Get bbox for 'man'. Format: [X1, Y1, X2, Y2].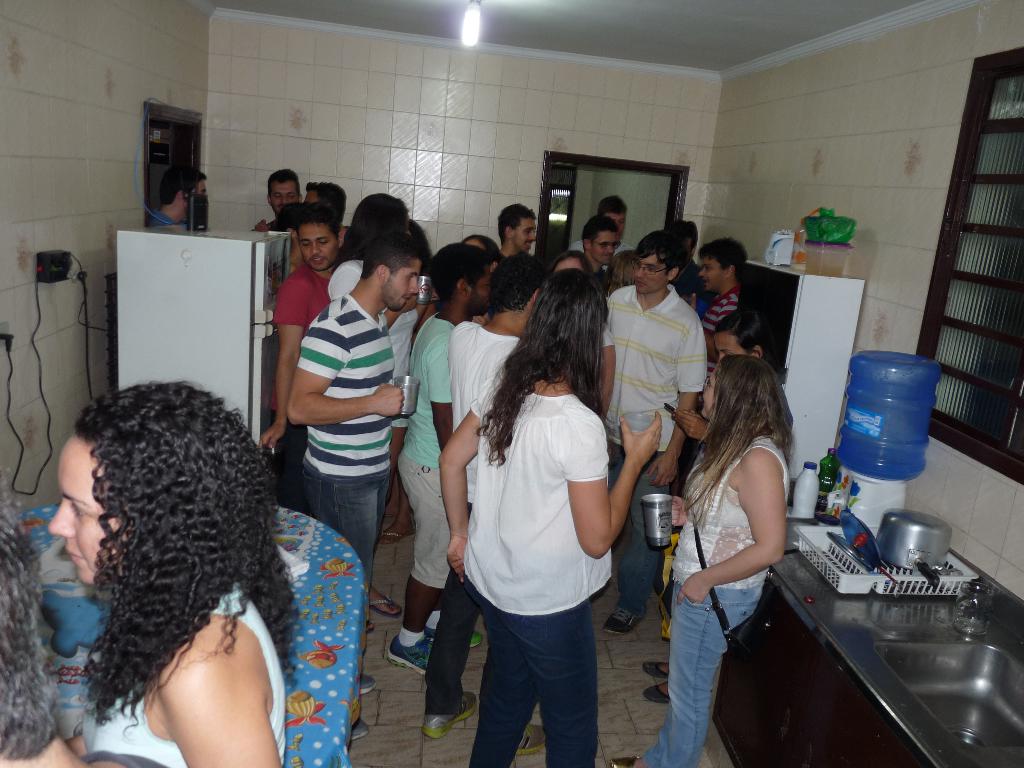
[605, 225, 708, 641].
